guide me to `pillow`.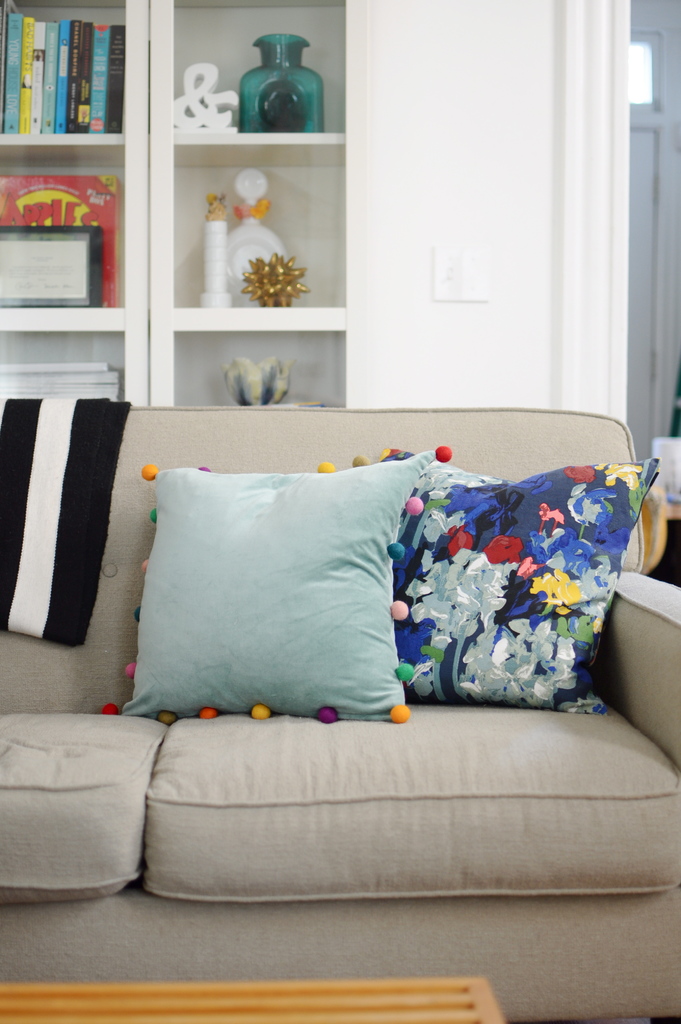
Guidance: [120,440,464,733].
